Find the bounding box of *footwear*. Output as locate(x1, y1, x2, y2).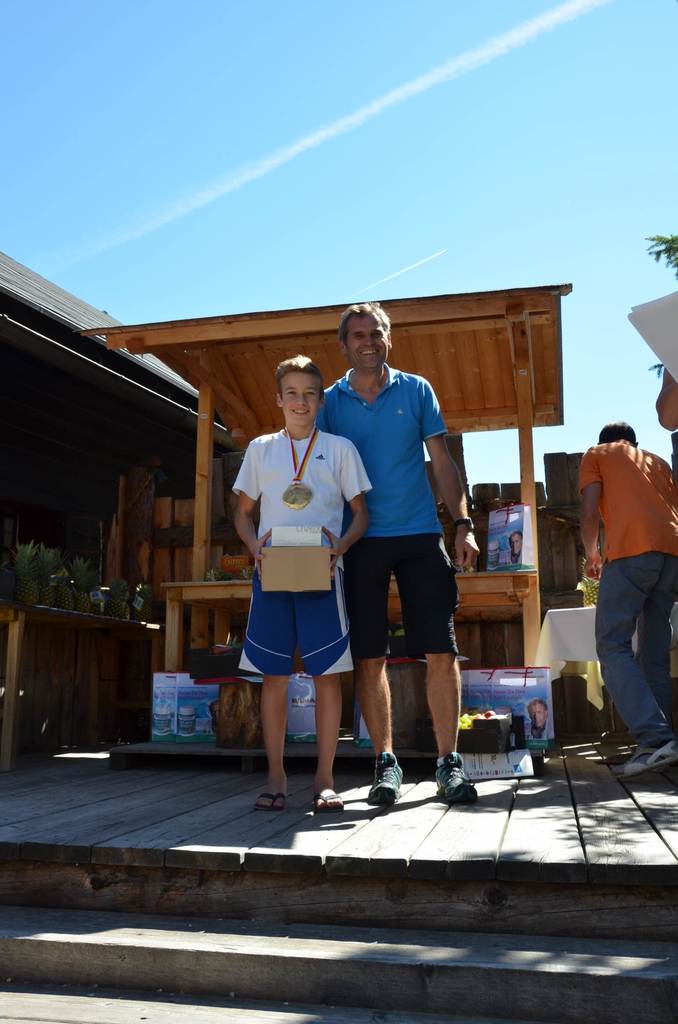
locate(314, 792, 344, 813).
